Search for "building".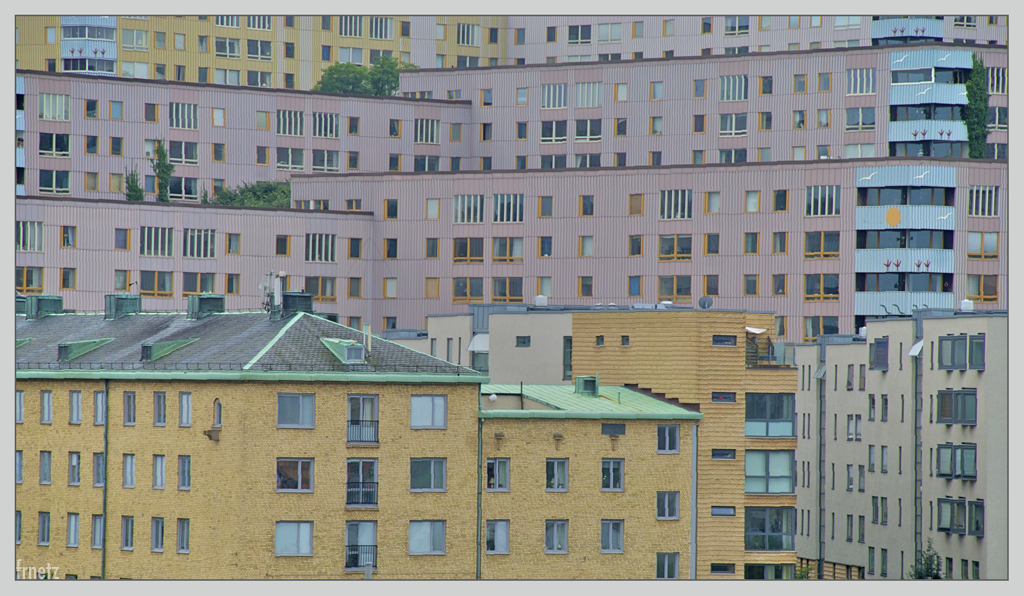
Found at detection(15, 276, 796, 582).
